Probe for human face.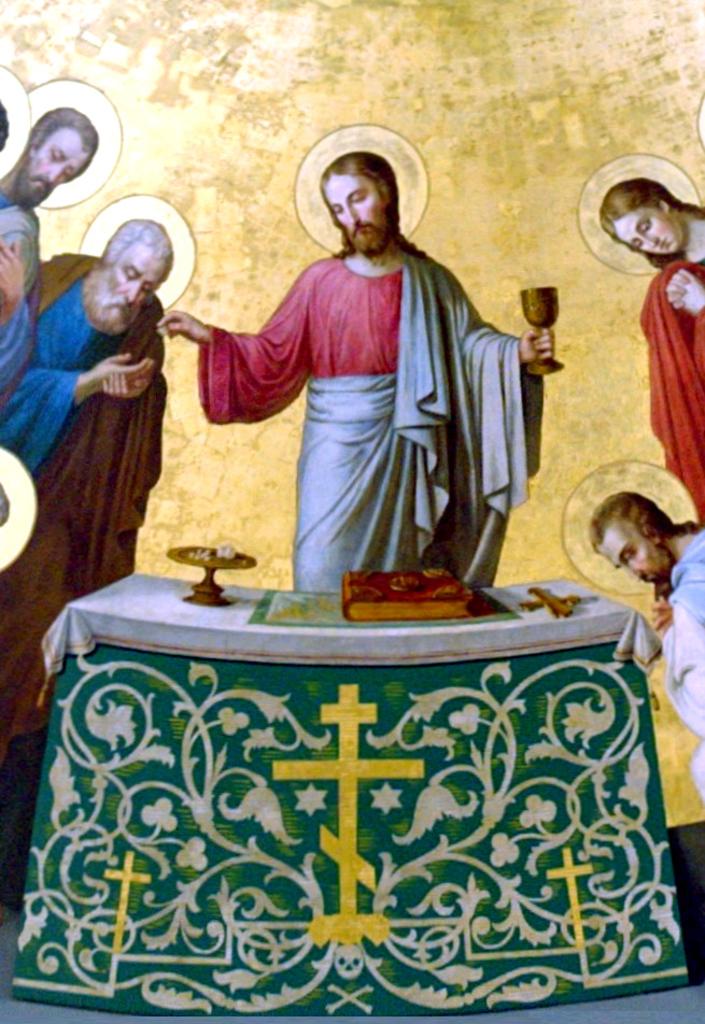
Probe result: [left=326, top=172, right=382, bottom=248].
